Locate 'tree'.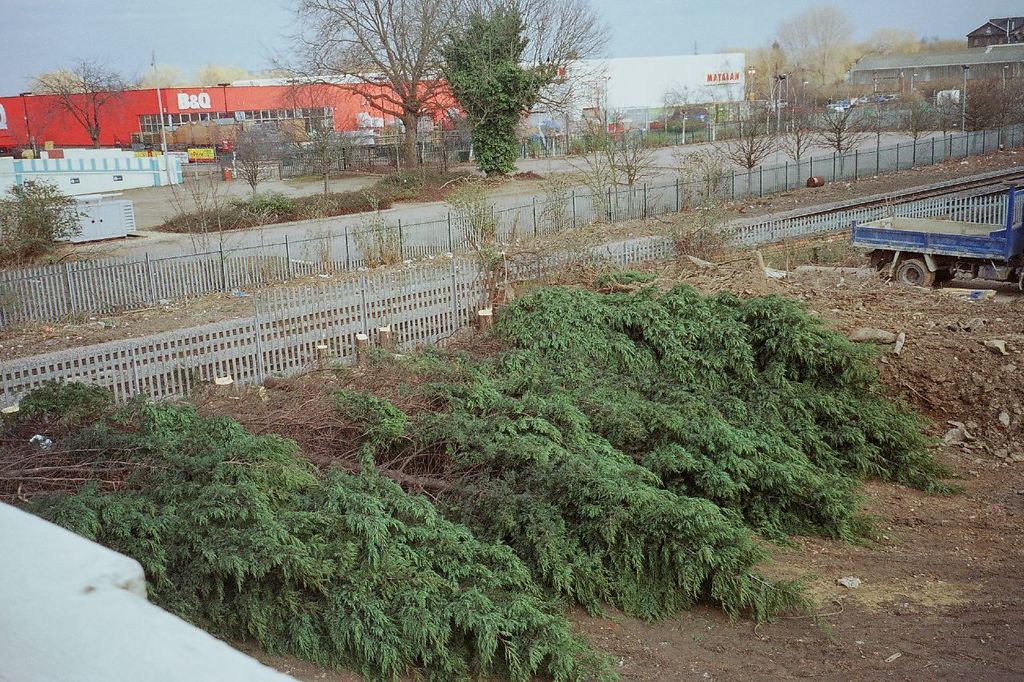
Bounding box: box(147, 66, 185, 86).
